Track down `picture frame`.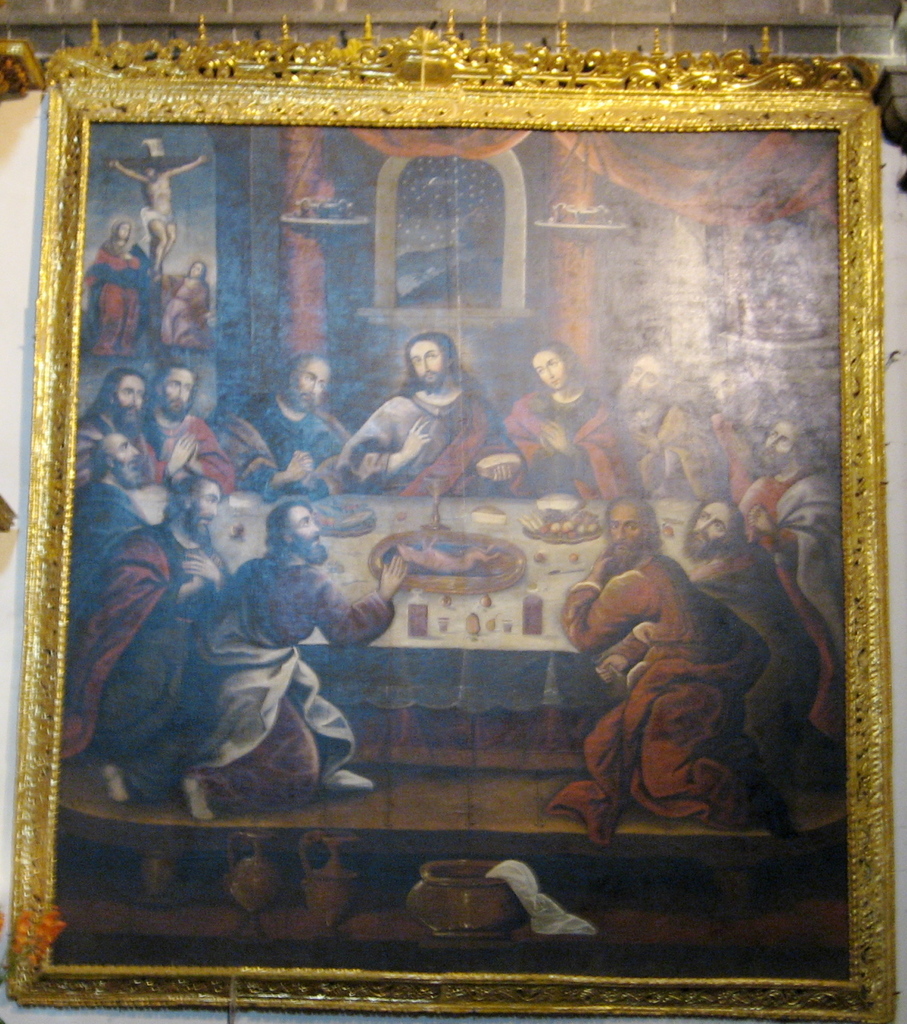
Tracked to select_region(10, 0, 906, 1011).
